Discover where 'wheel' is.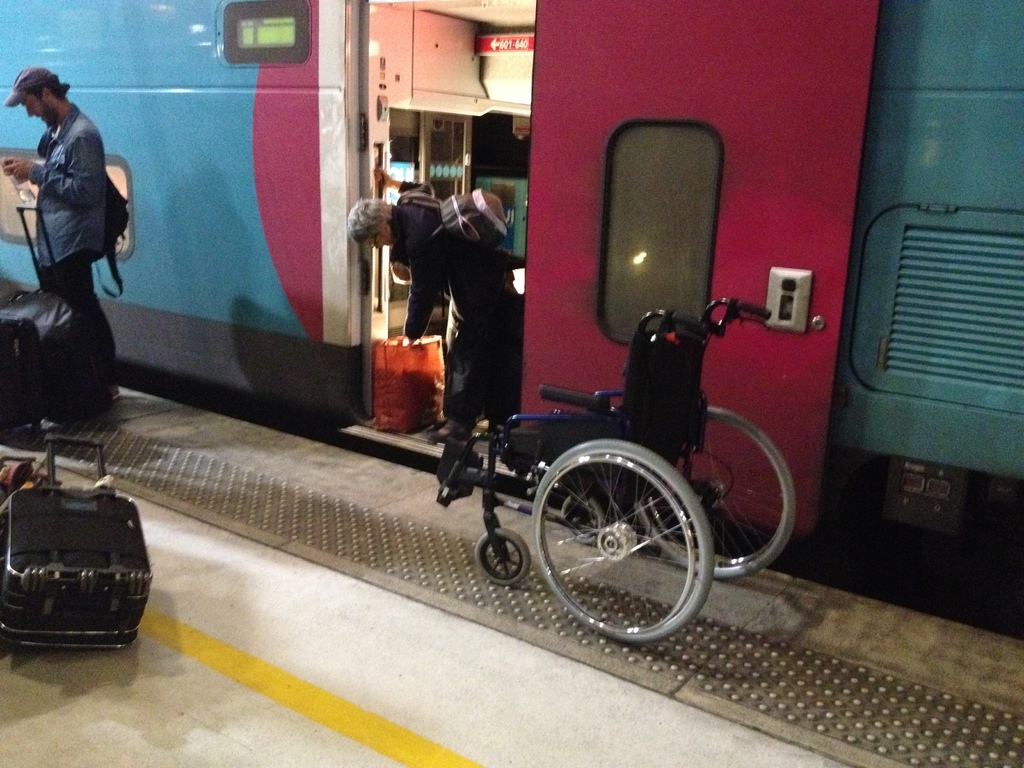
Discovered at x1=559, y1=495, x2=602, y2=543.
